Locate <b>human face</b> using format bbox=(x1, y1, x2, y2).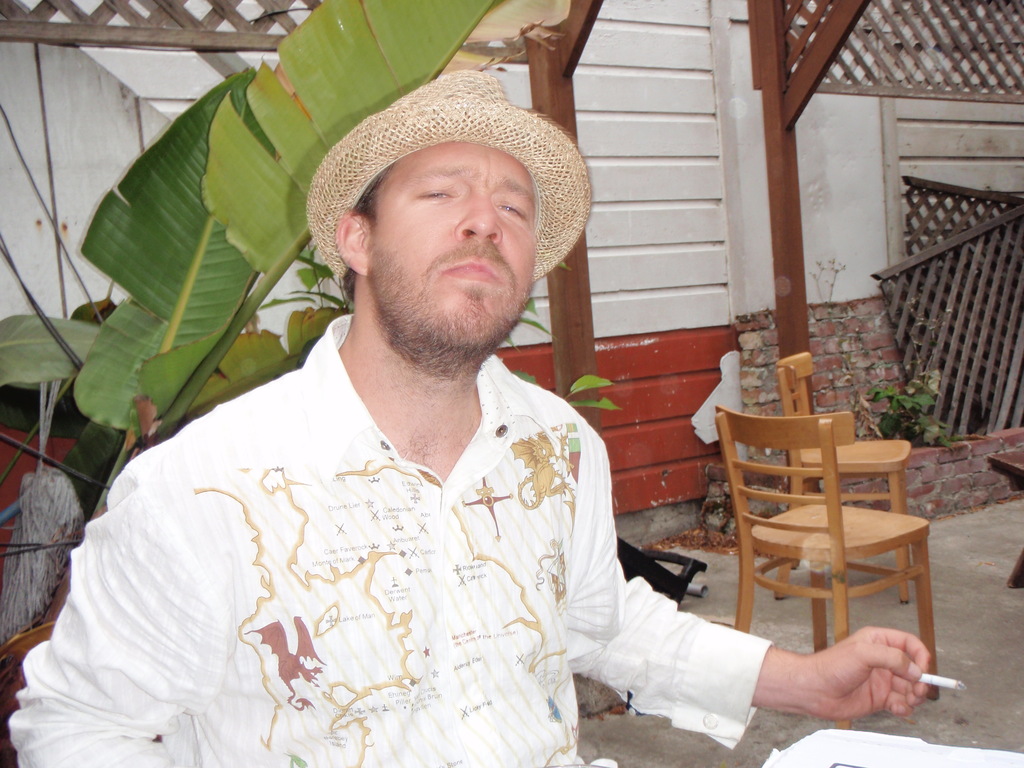
bbox=(370, 141, 536, 344).
